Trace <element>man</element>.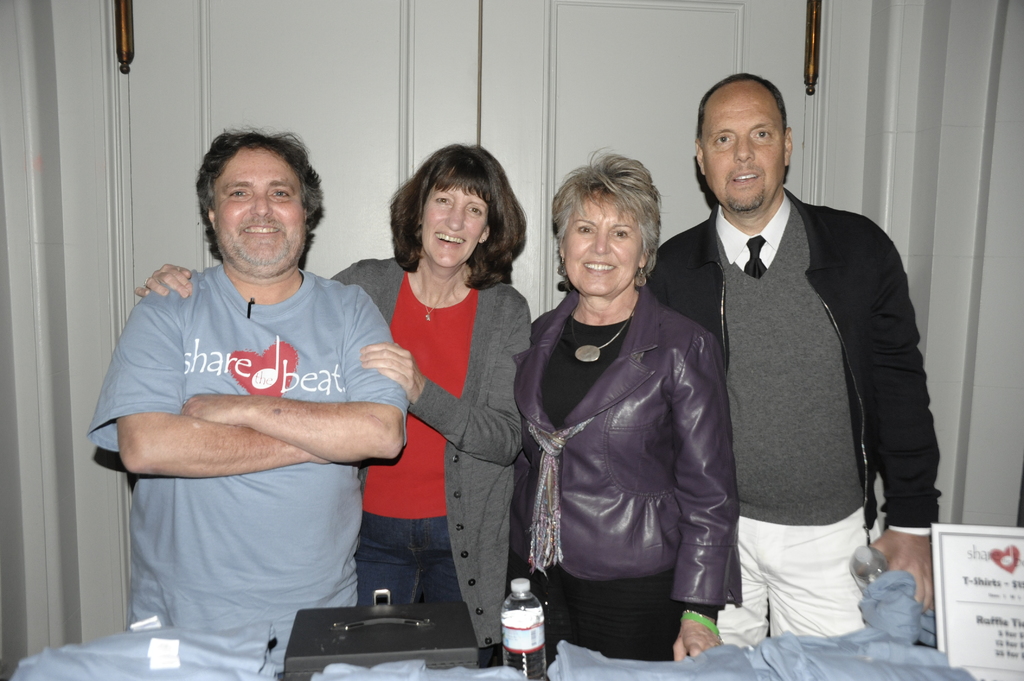
Traced to {"x1": 662, "y1": 57, "x2": 941, "y2": 664}.
